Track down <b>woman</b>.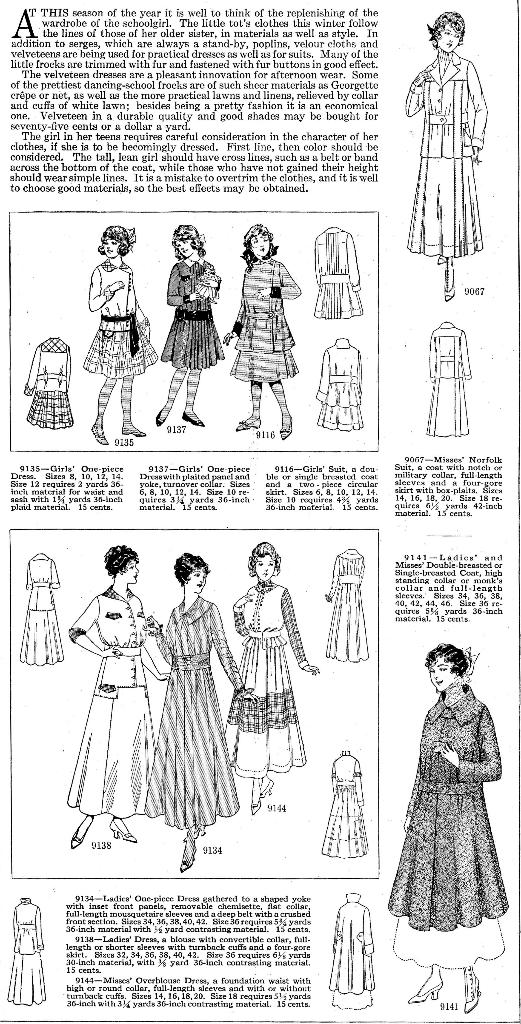
Tracked to 386 644 514 1015.
